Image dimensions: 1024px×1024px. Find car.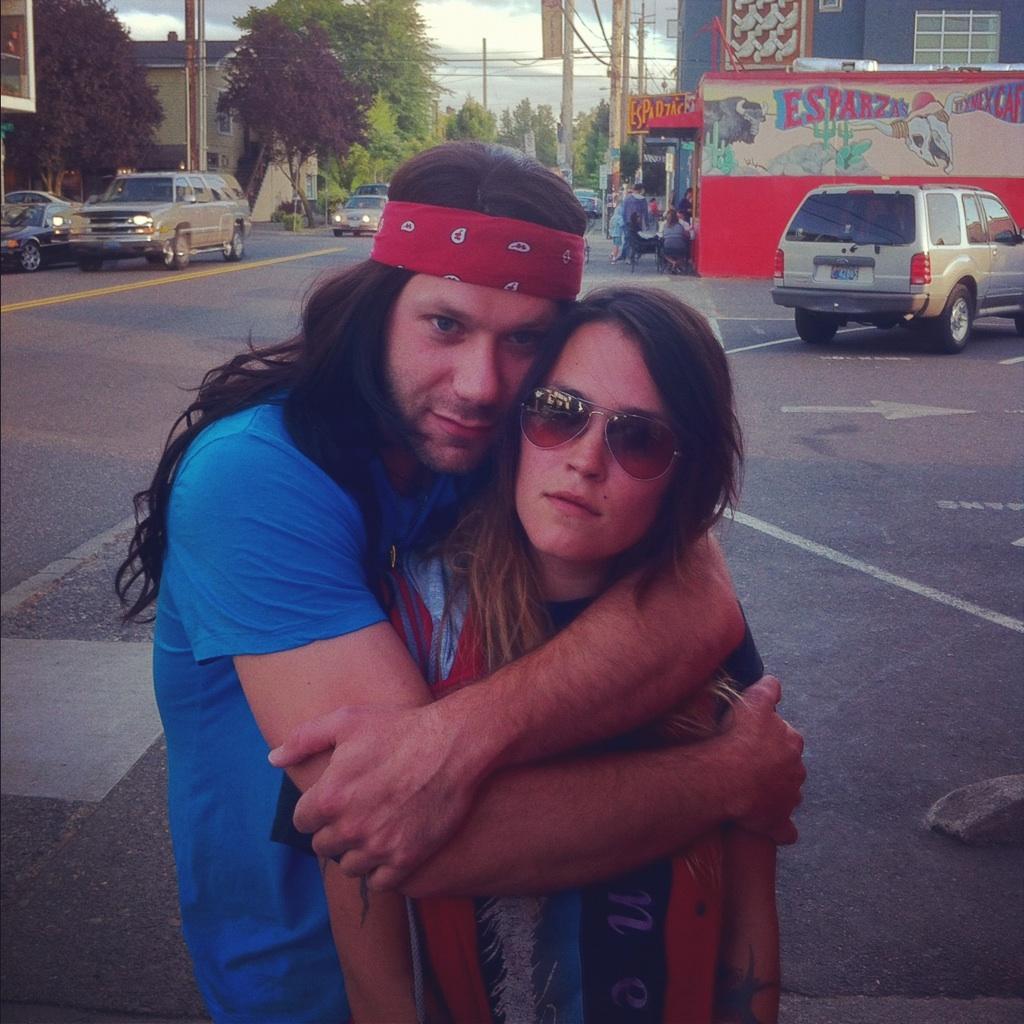
(left=352, top=180, right=392, bottom=199).
